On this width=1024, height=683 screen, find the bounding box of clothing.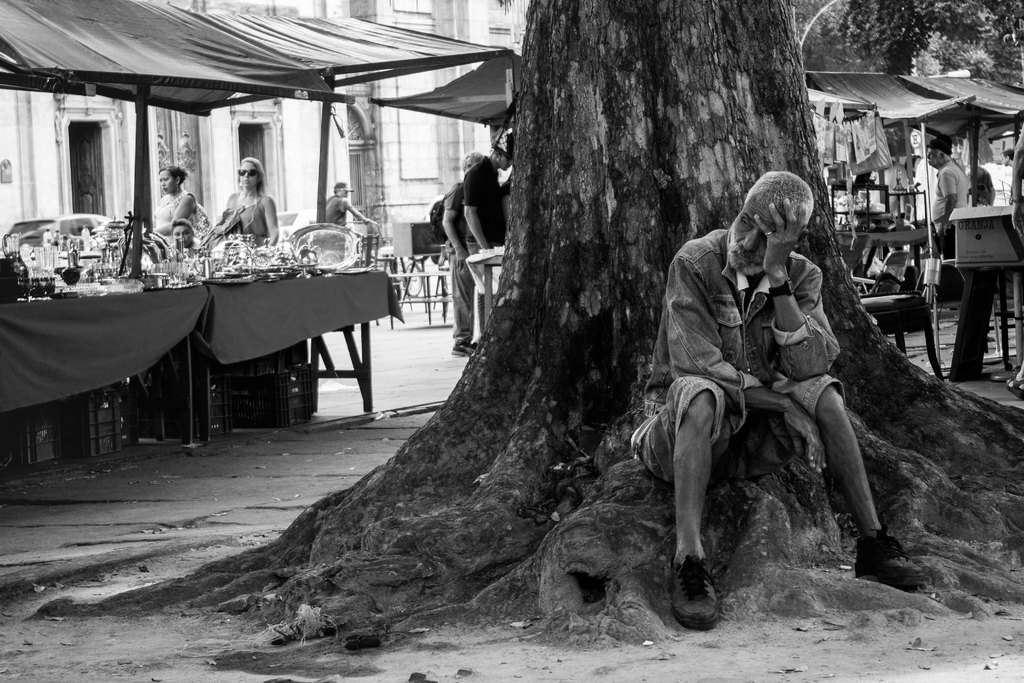
Bounding box: <region>500, 169, 514, 194</region>.
